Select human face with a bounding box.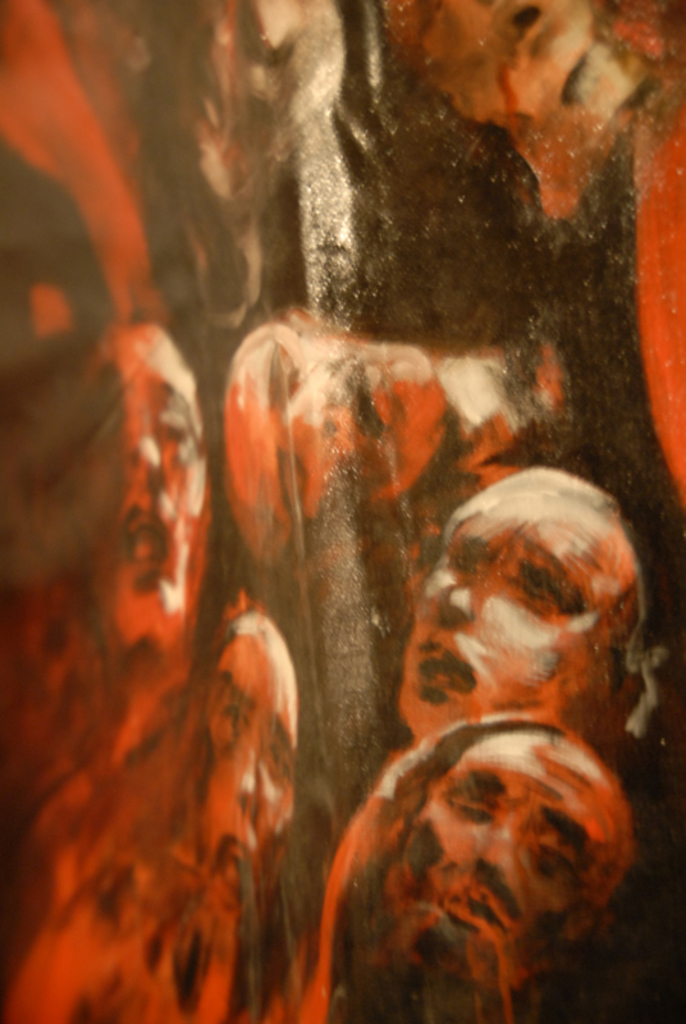
left=397, top=495, right=636, bottom=735.
